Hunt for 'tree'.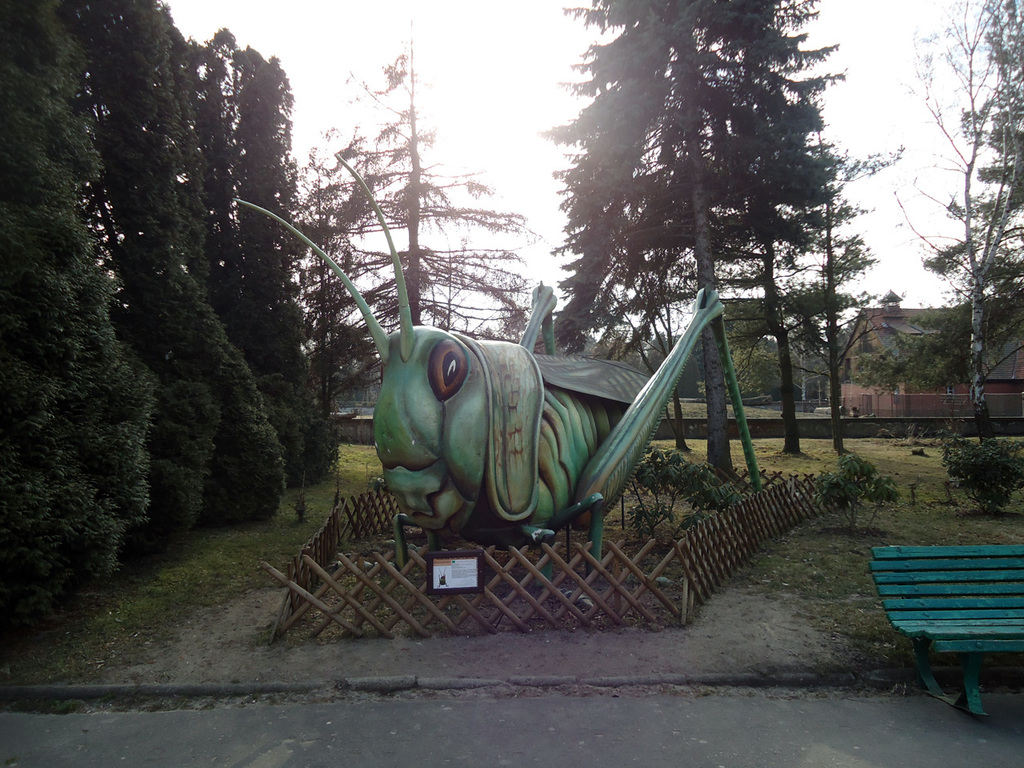
Hunted down at box=[735, 102, 902, 358].
